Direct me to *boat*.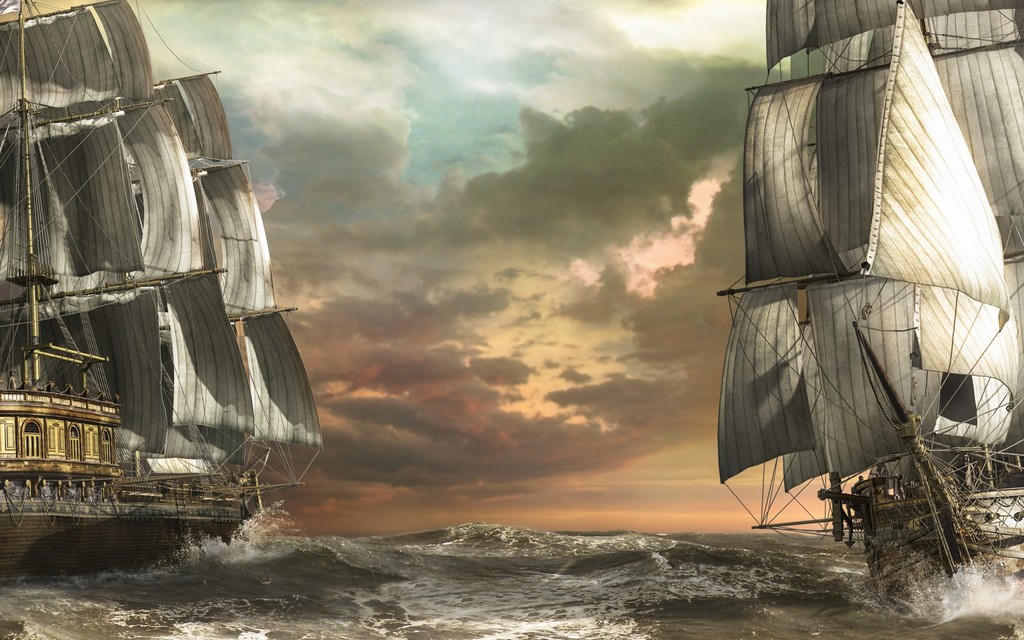
Direction: [left=696, top=10, right=1023, bottom=580].
